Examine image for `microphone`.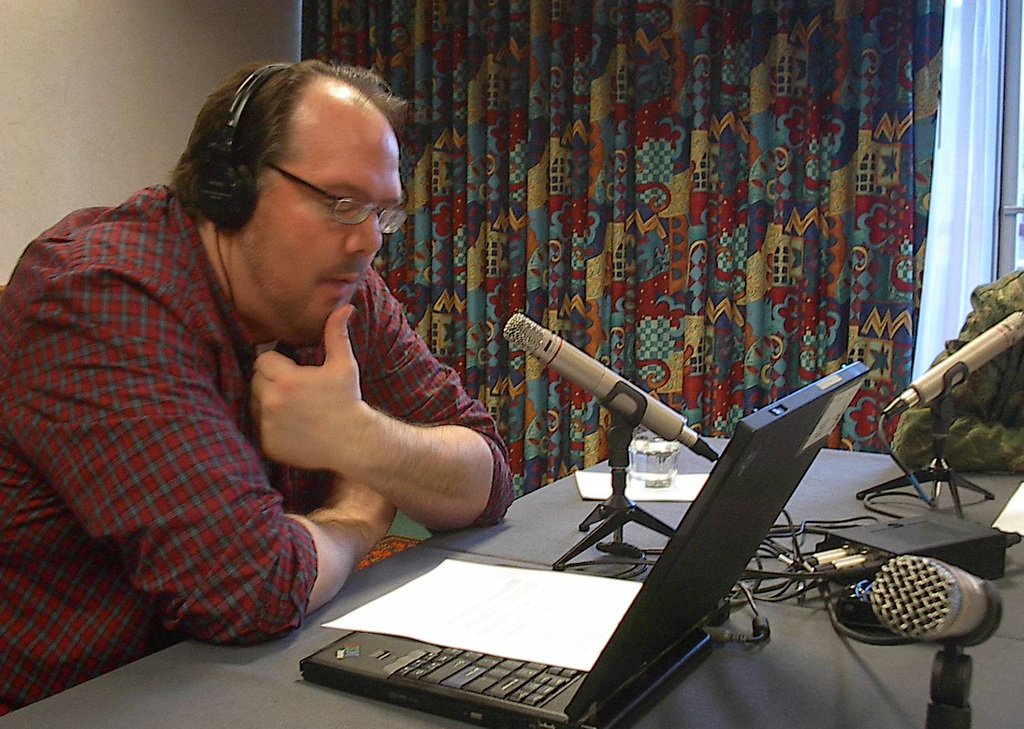
Examination result: bbox=[497, 331, 725, 479].
